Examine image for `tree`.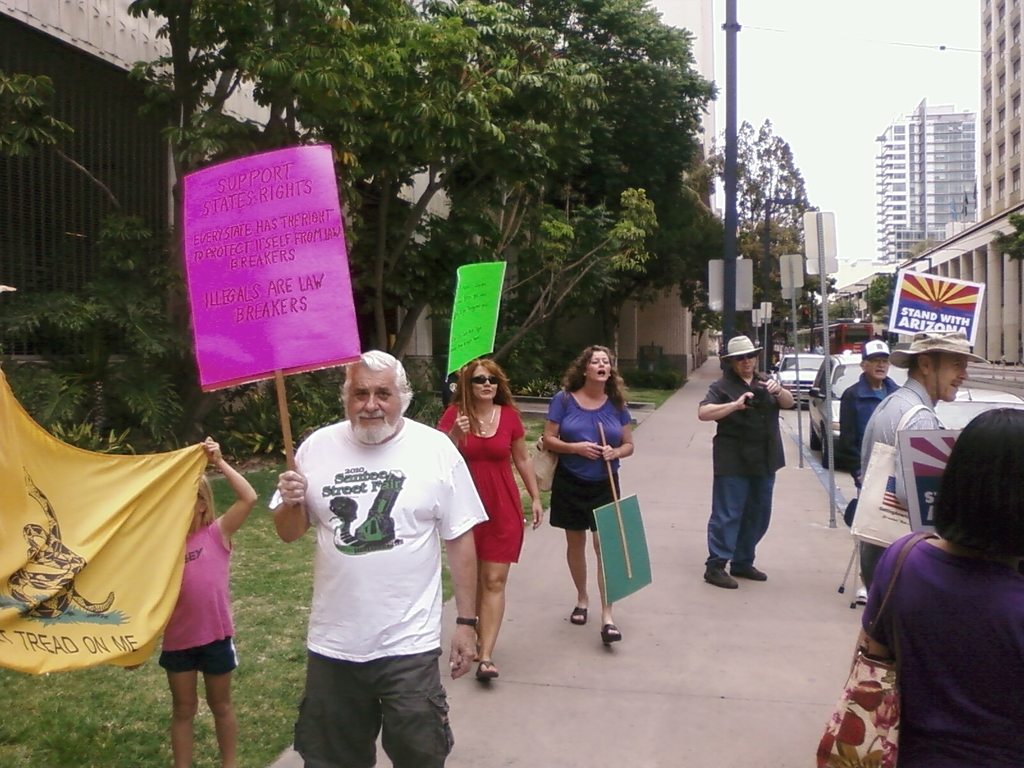
Examination result: (left=134, top=0, right=344, bottom=427).
